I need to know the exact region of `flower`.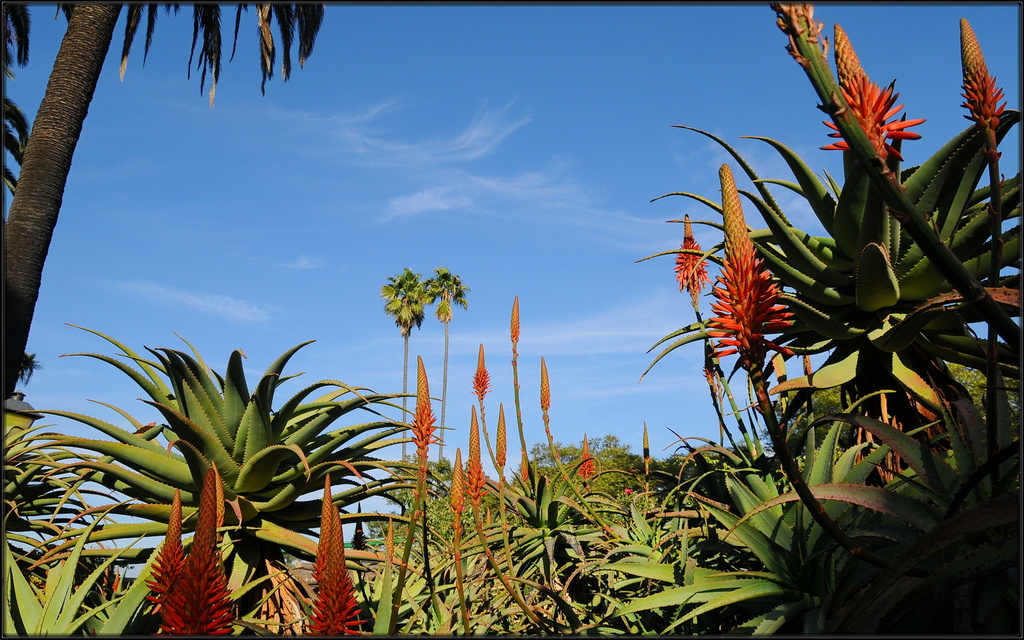
Region: detection(444, 446, 473, 540).
